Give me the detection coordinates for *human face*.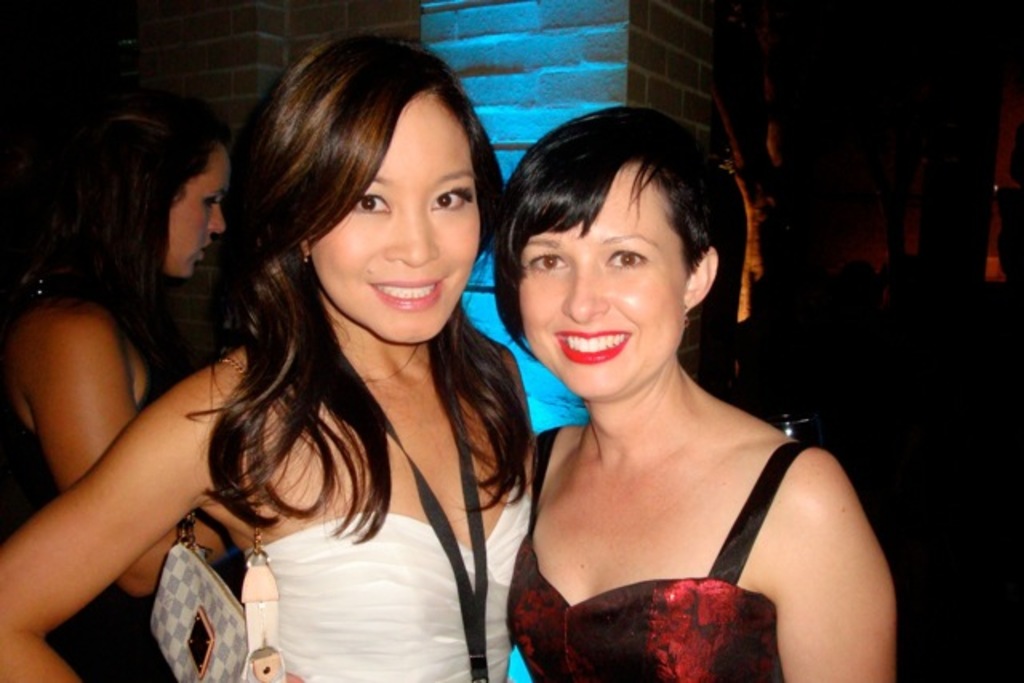
[166, 147, 229, 280].
